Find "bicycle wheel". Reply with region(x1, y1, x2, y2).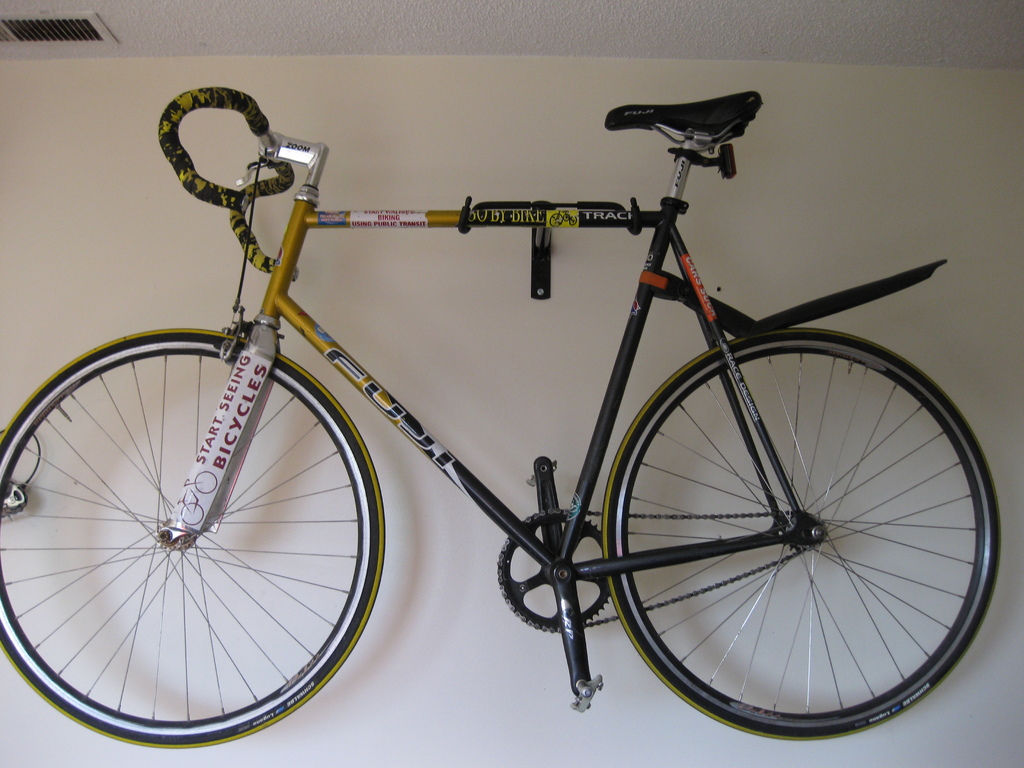
region(573, 312, 999, 747).
